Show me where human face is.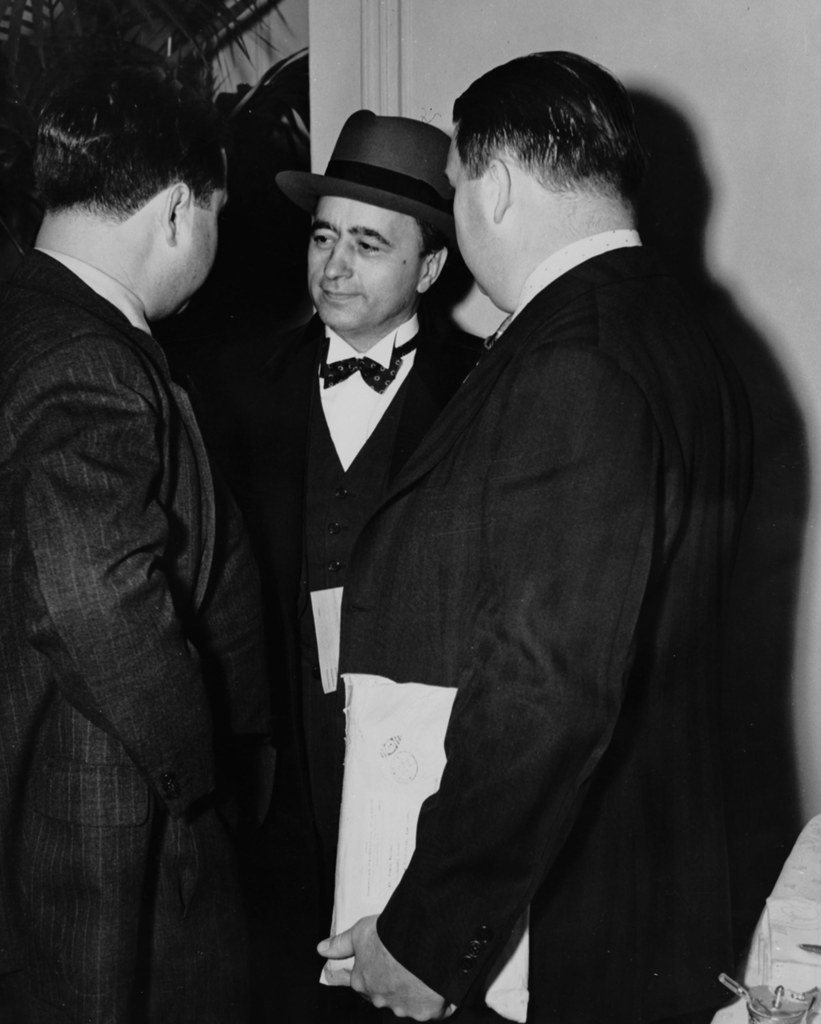
human face is at bbox(175, 184, 222, 307).
